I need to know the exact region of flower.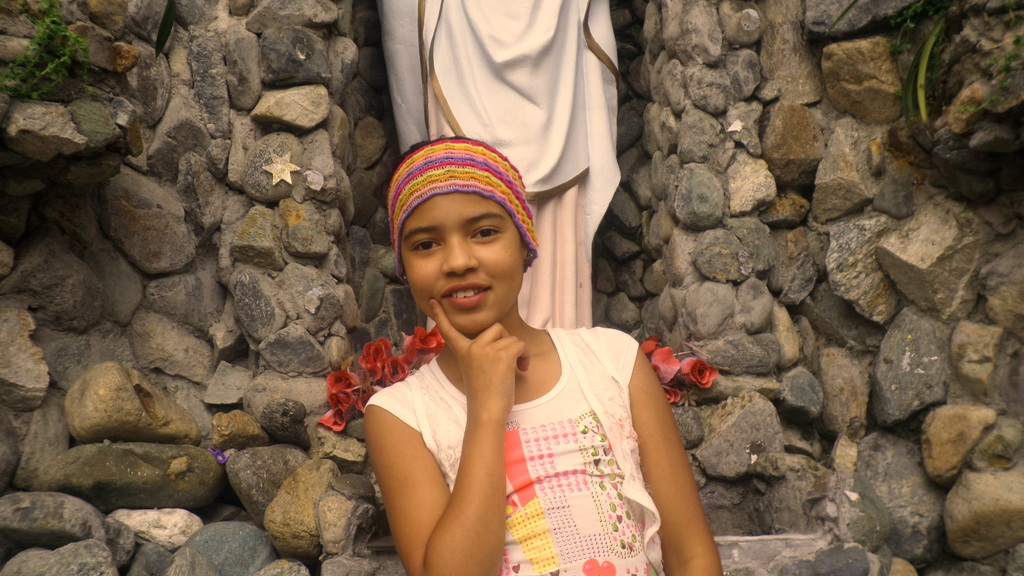
Region: (x1=675, y1=357, x2=718, y2=387).
